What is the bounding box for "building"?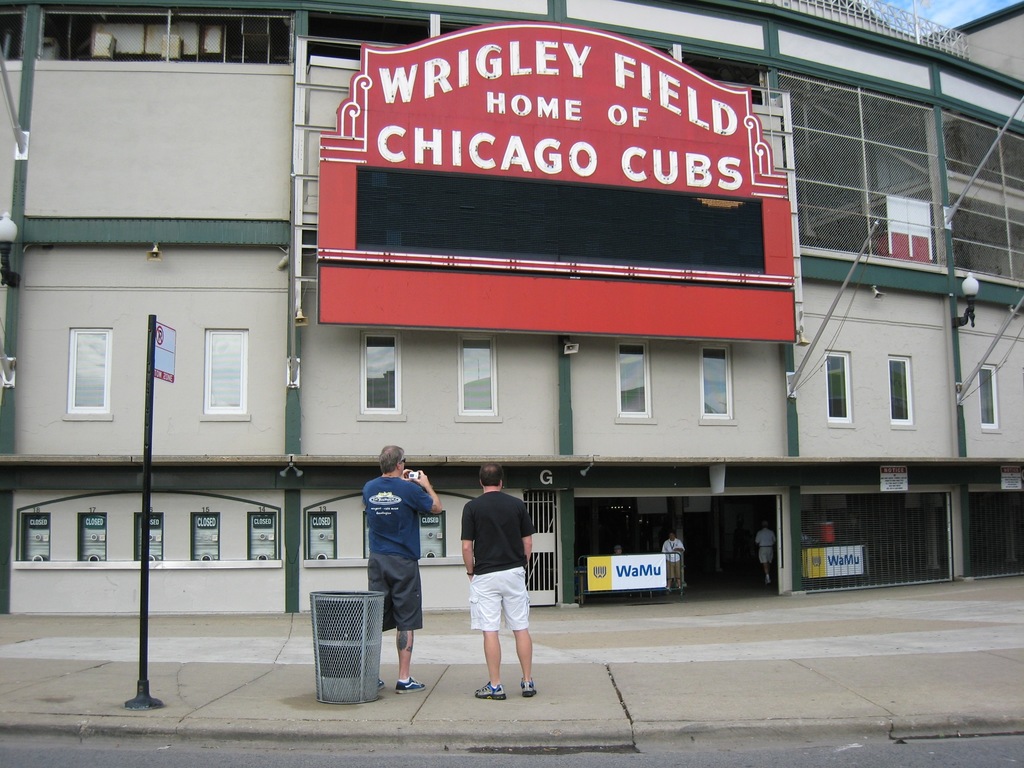
bbox=(0, 0, 1023, 607).
